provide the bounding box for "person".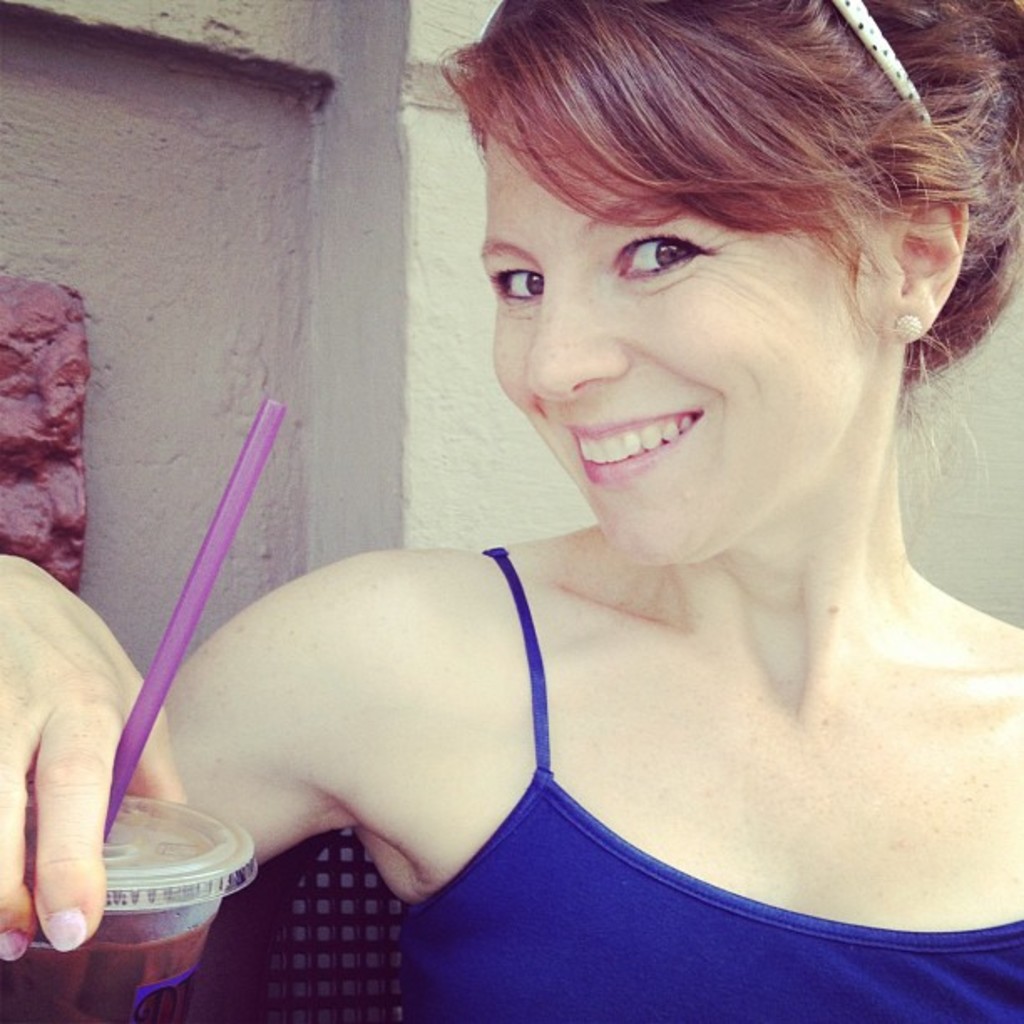
<box>90,0,1023,1011</box>.
